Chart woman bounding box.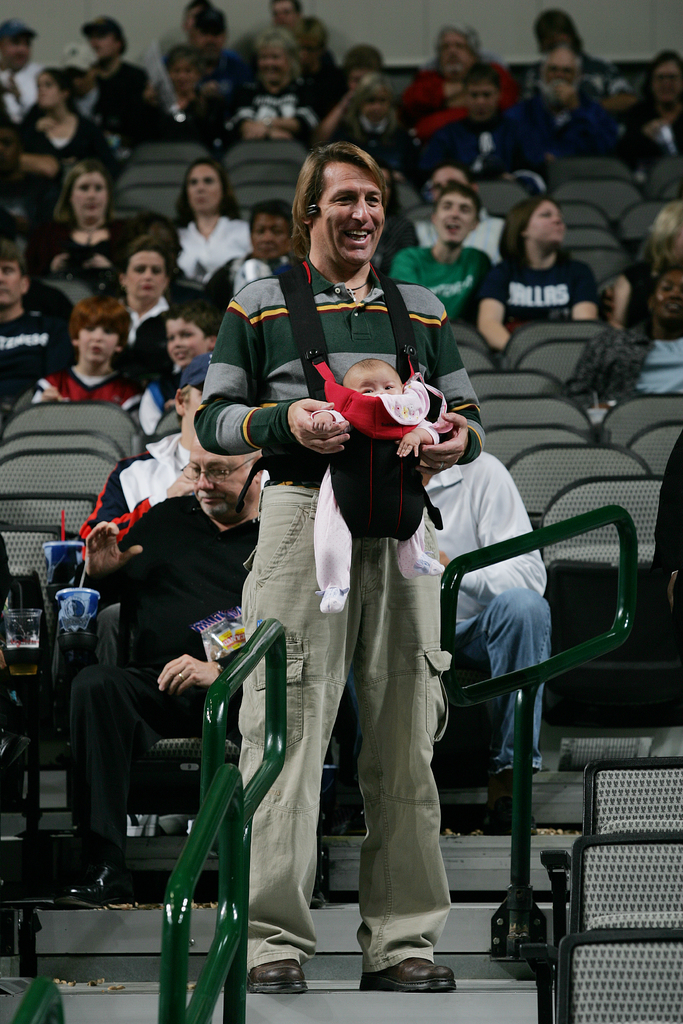
Charted: 472 195 598 354.
